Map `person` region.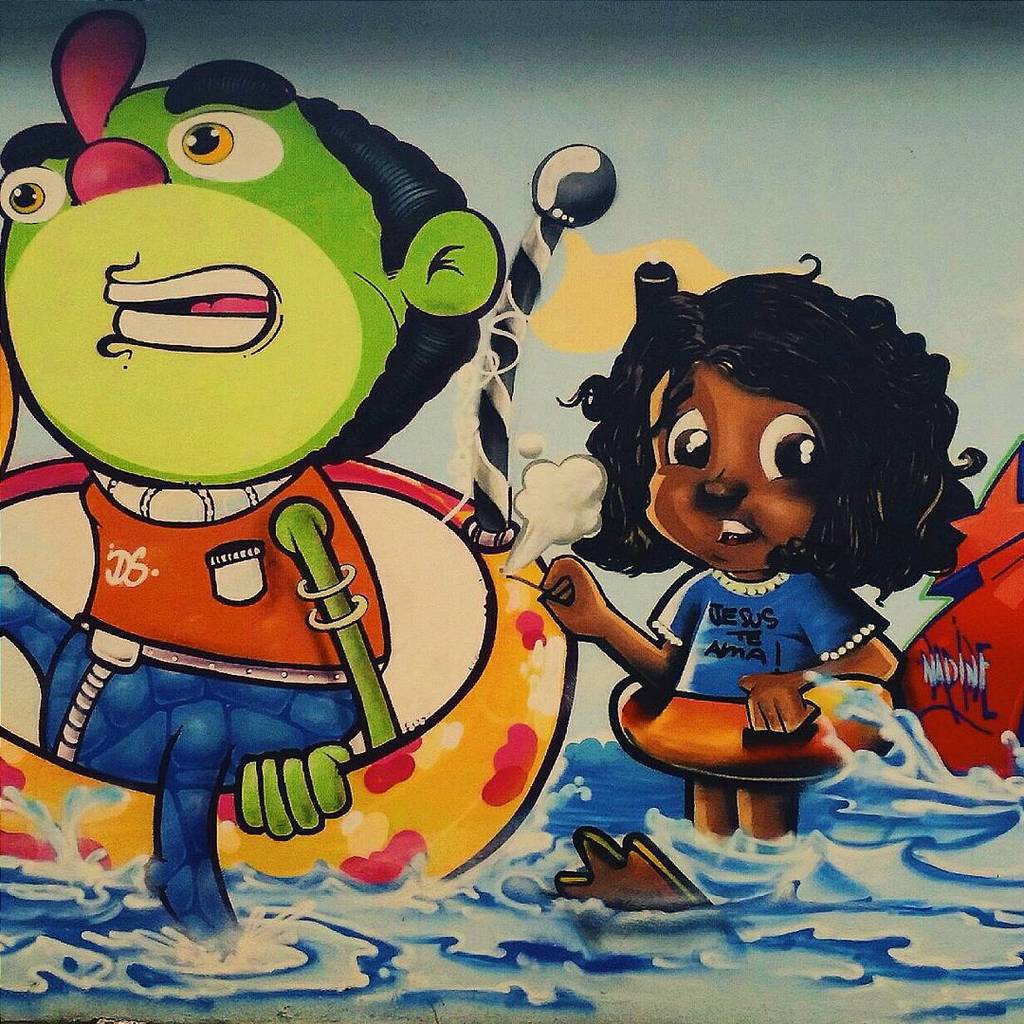
Mapped to bbox=(541, 222, 945, 859).
